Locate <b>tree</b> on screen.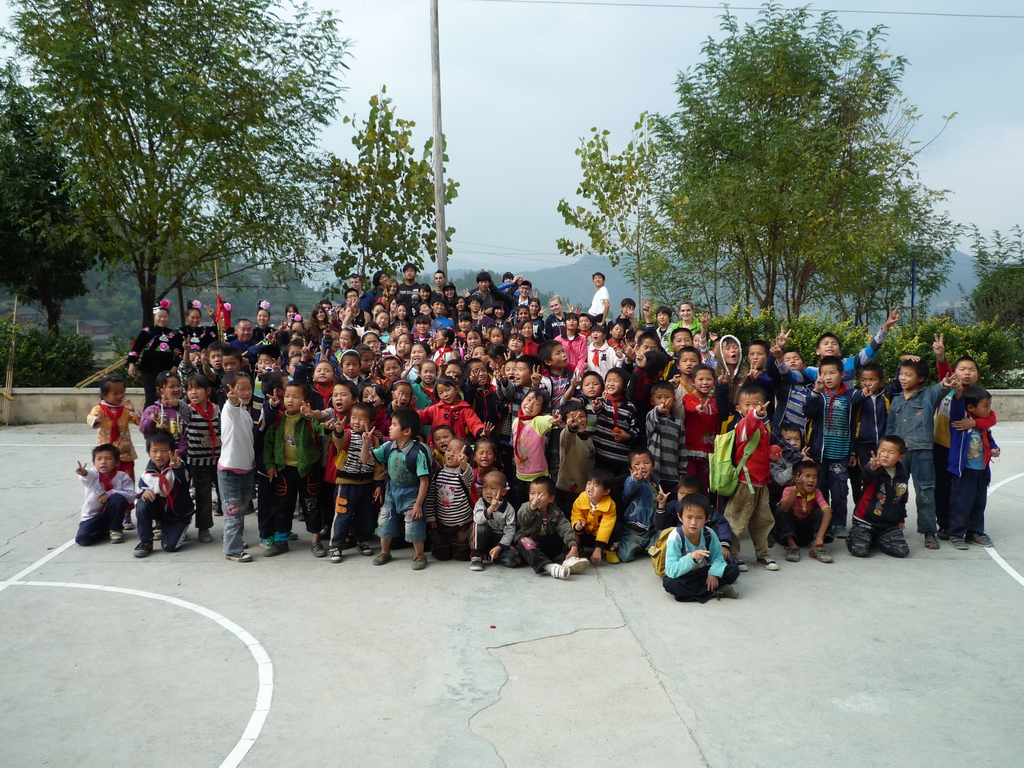
On screen at [x1=0, y1=86, x2=88, y2=348].
